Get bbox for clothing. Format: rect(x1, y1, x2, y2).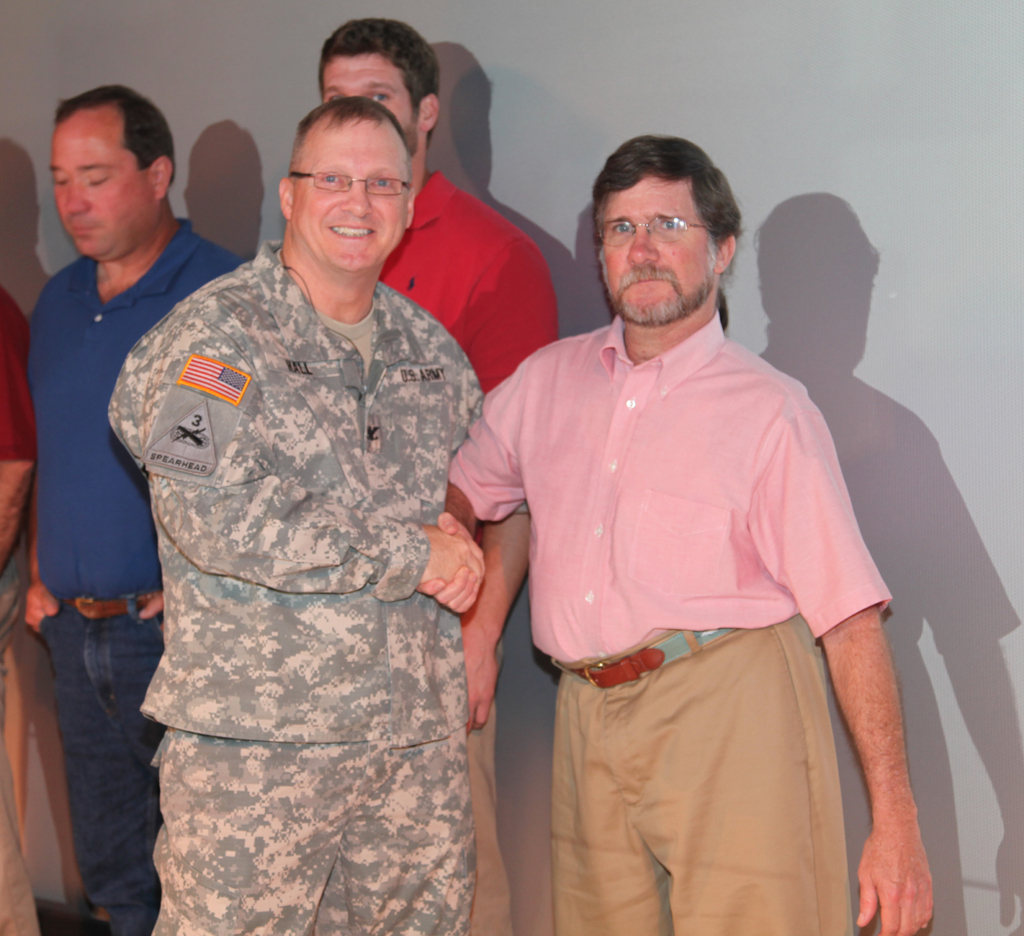
rect(394, 187, 552, 782).
